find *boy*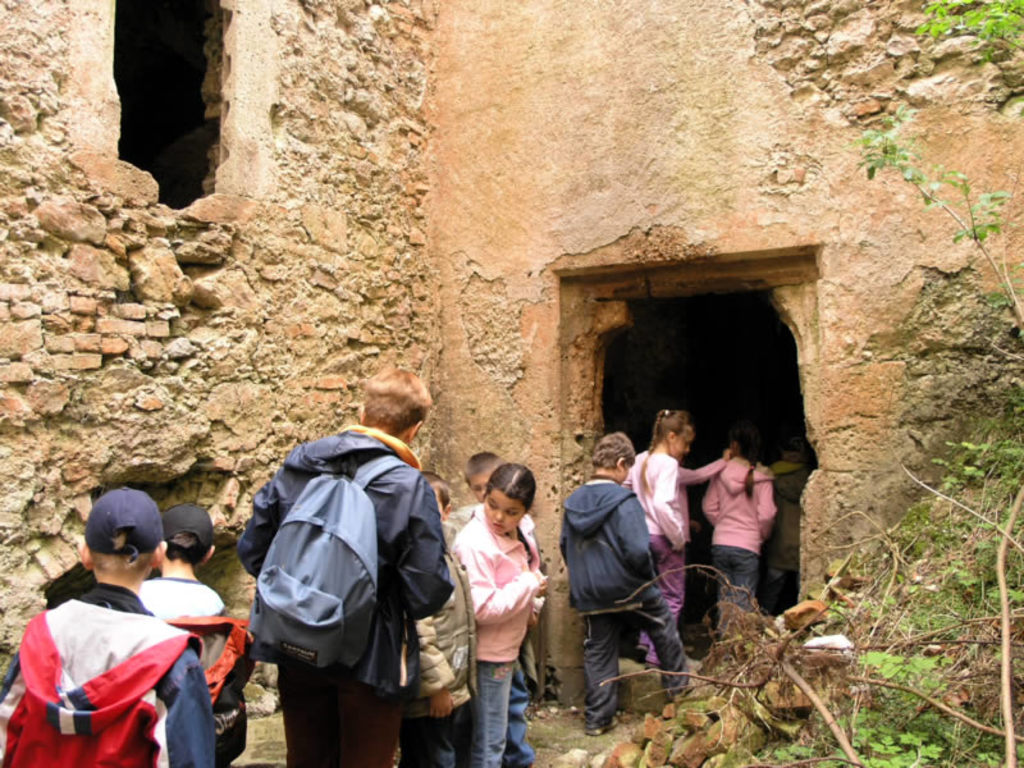
detection(440, 454, 549, 751)
